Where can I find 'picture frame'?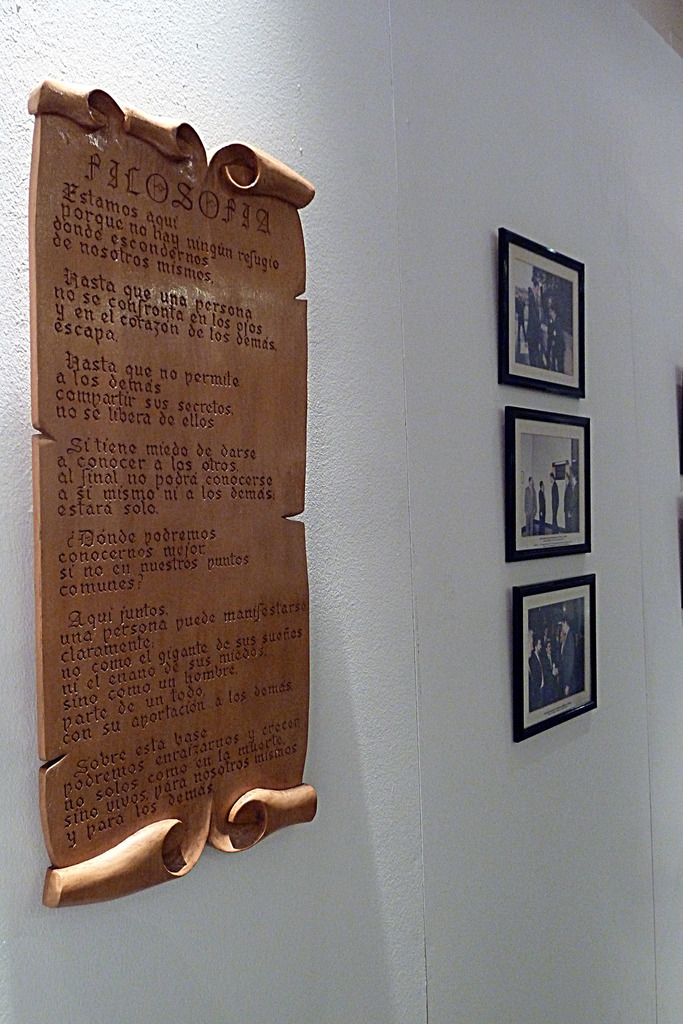
You can find it at l=494, t=223, r=592, b=400.
